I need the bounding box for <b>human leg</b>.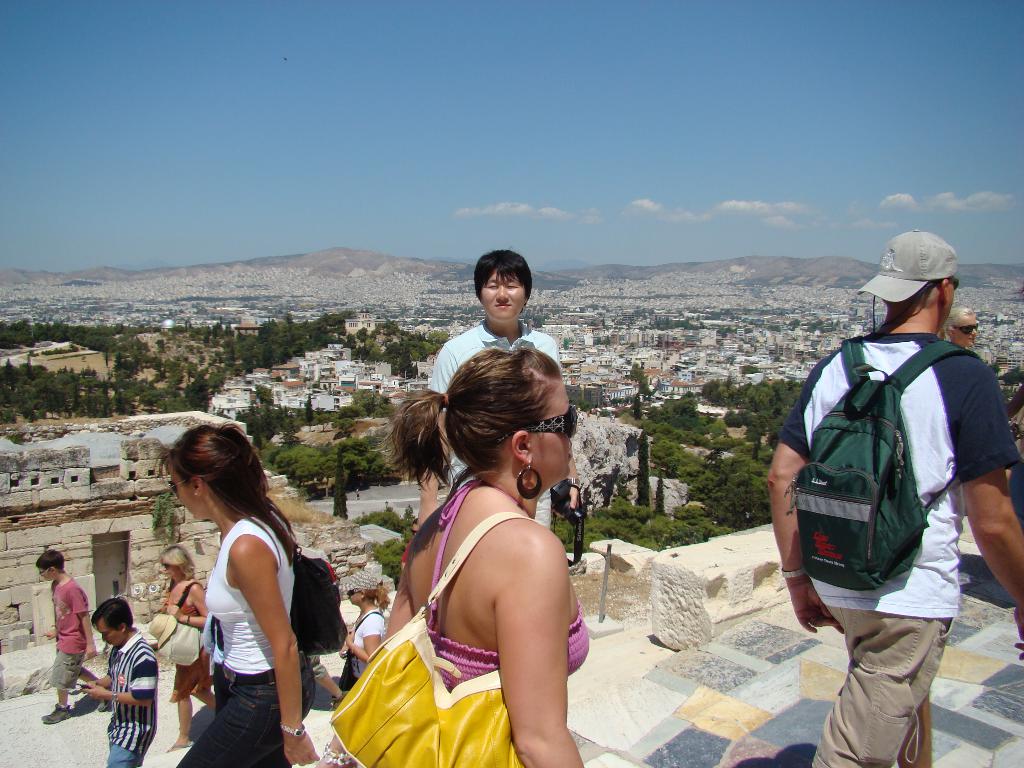
Here it is: (left=815, top=601, right=959, bottom=759).
